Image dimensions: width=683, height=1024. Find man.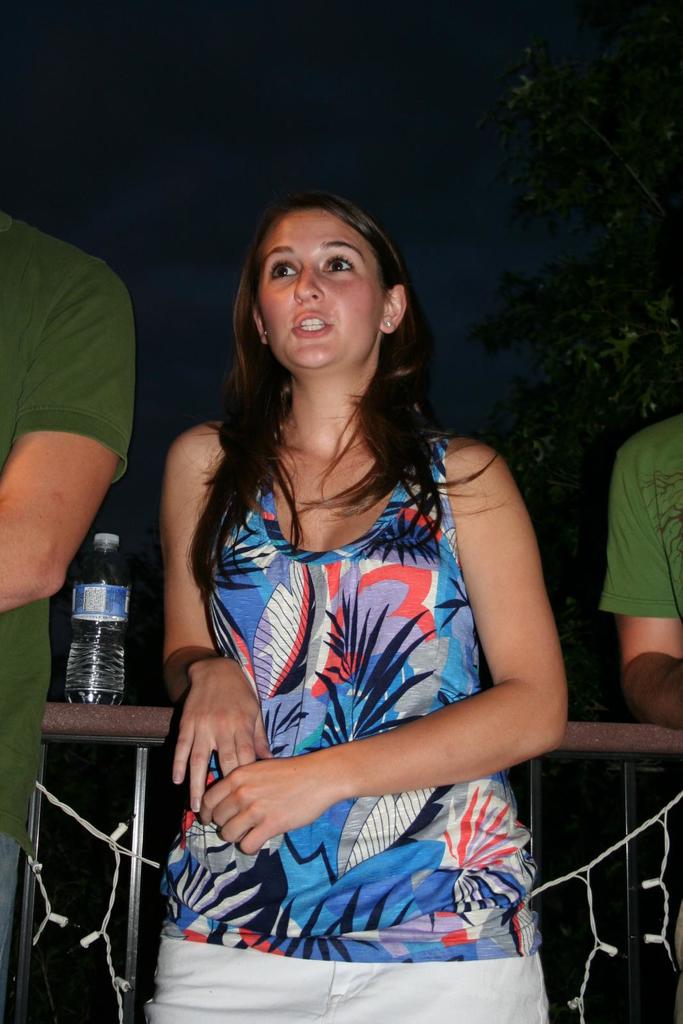
box=[0, 198, 159, 963].
